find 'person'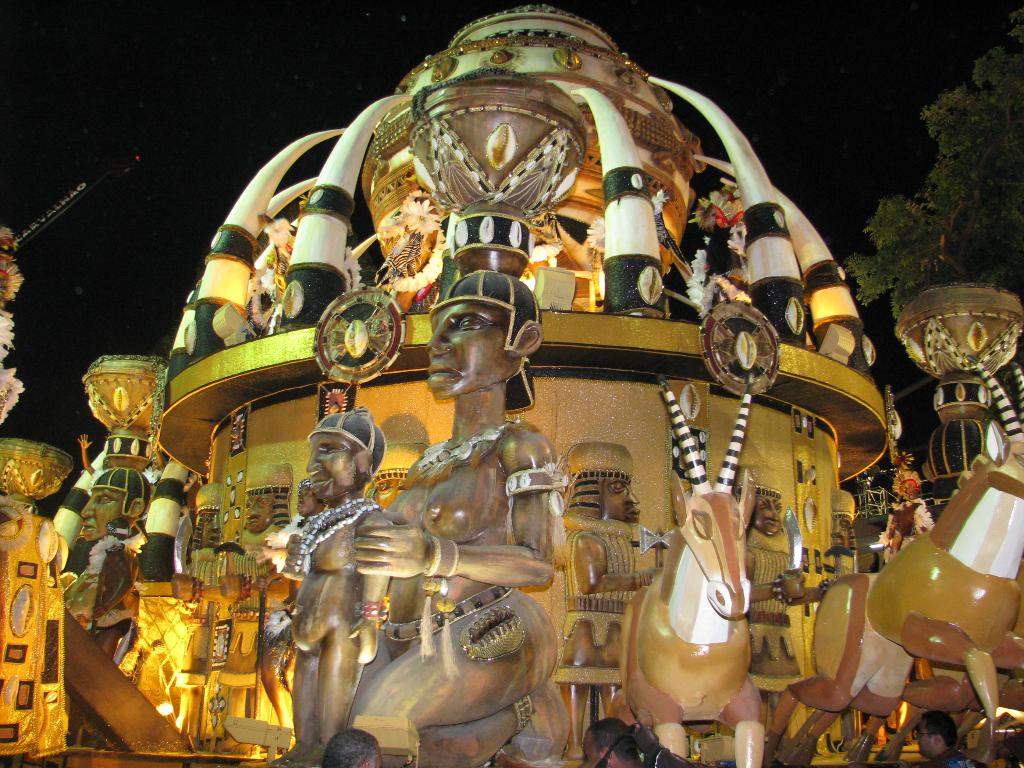
select_region(288, 474, 323, 541)
